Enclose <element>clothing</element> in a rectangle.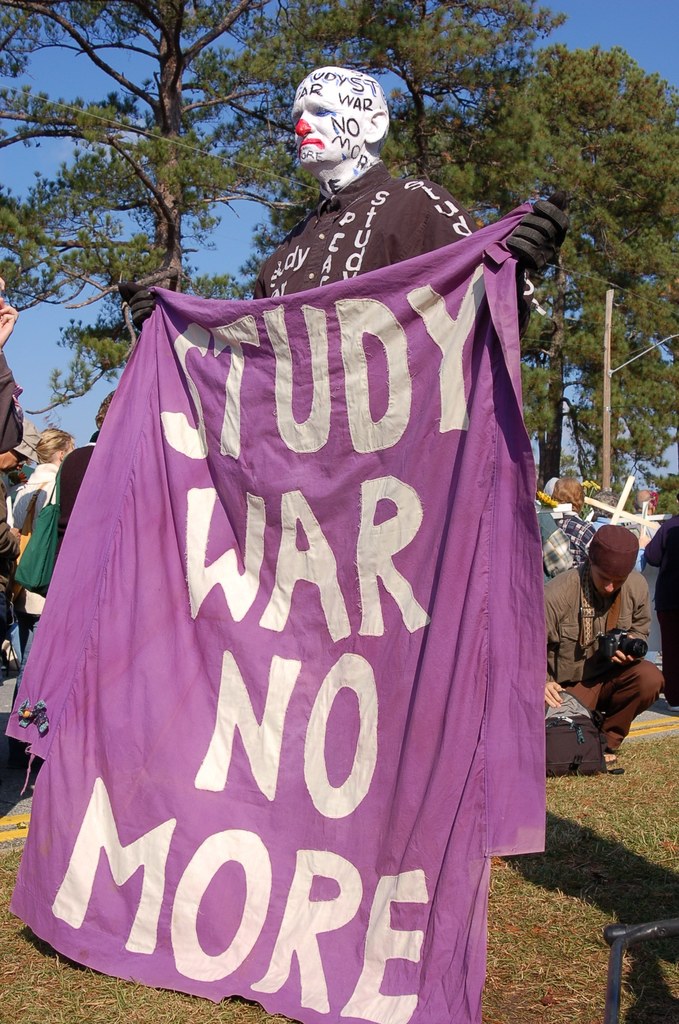
l=59, t=440, r=99, b=524.
